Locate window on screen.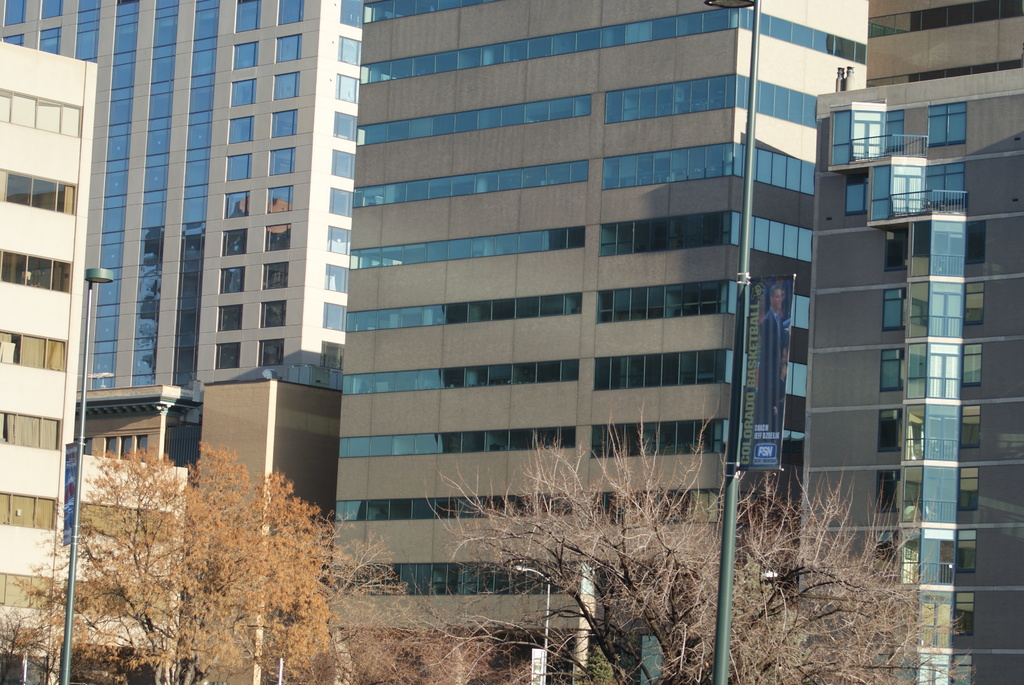
On screen at (left=219, top=267, right=246, bottom=294).
